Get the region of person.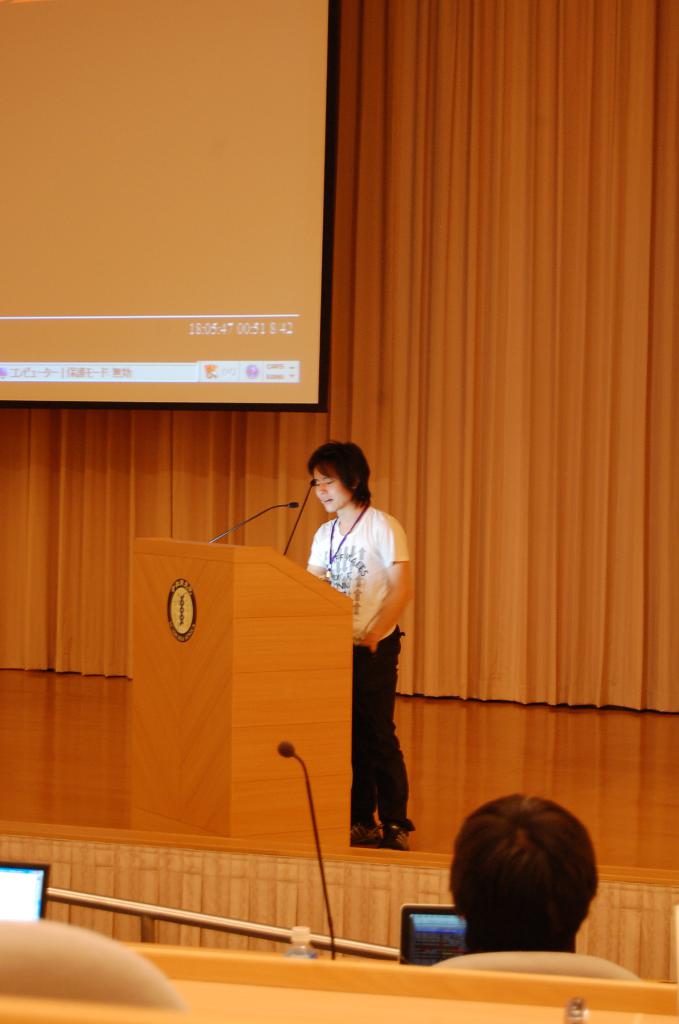
[left=306, top=433, right=425, bottom=883].
